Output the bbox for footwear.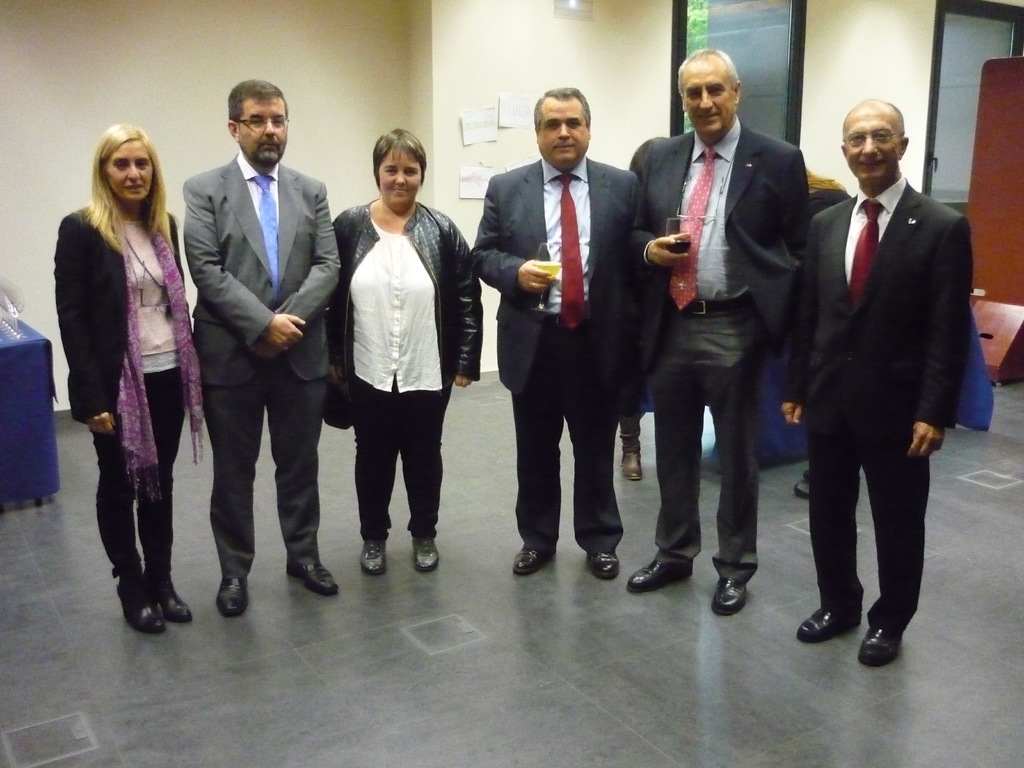
[216,576,253,621].
